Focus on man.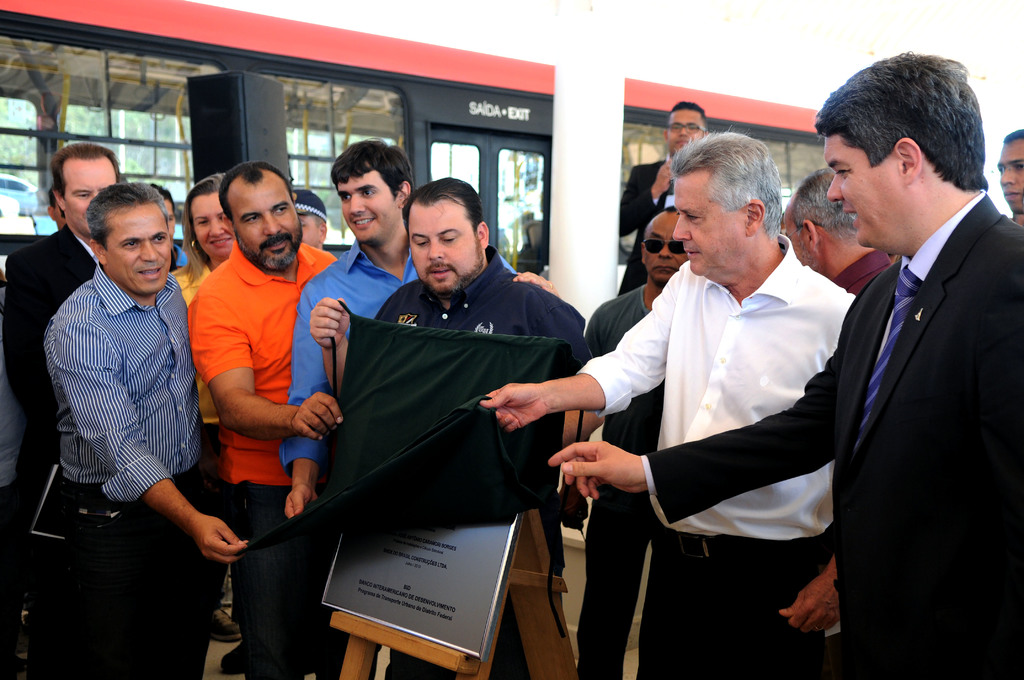
Focused at (x1=585, y1=211, x2=686, y2=679).
